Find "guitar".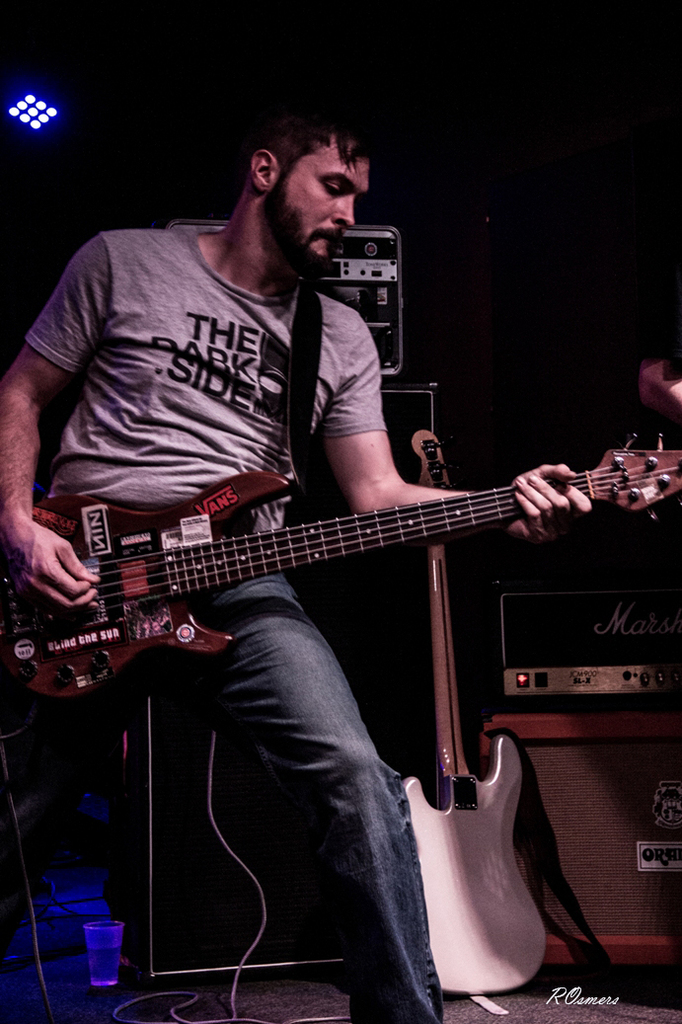
bbox=(0, 427, 681, 708).
